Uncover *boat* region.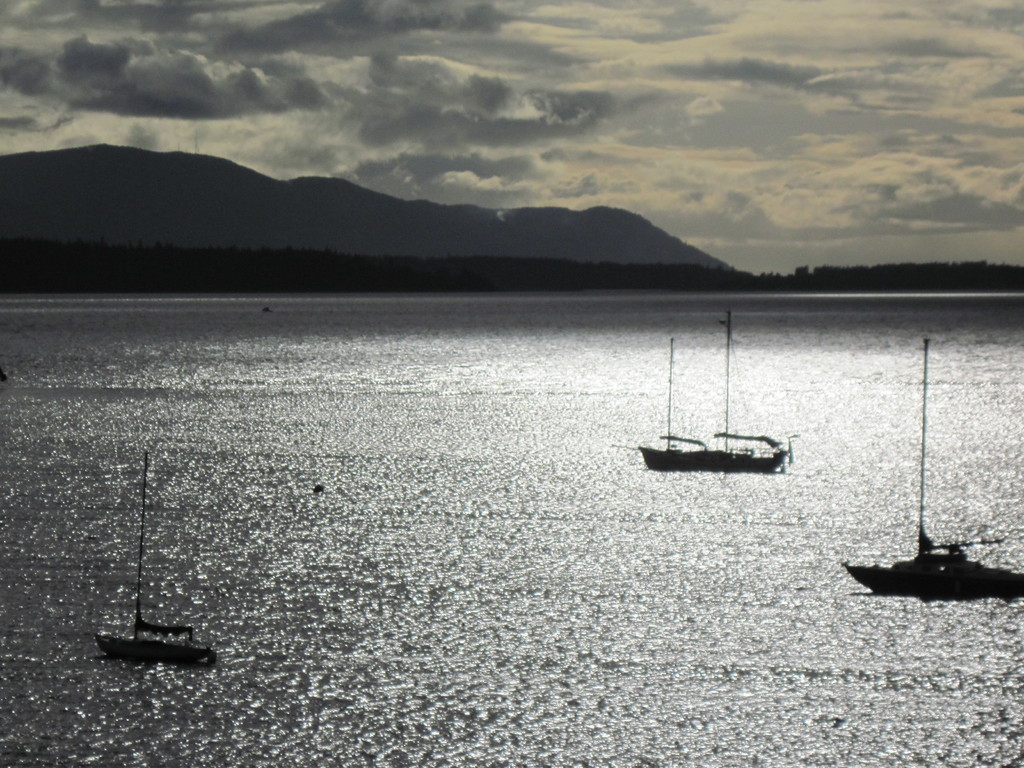
Uncovered: select_region(838, 339, 1023, 610).
